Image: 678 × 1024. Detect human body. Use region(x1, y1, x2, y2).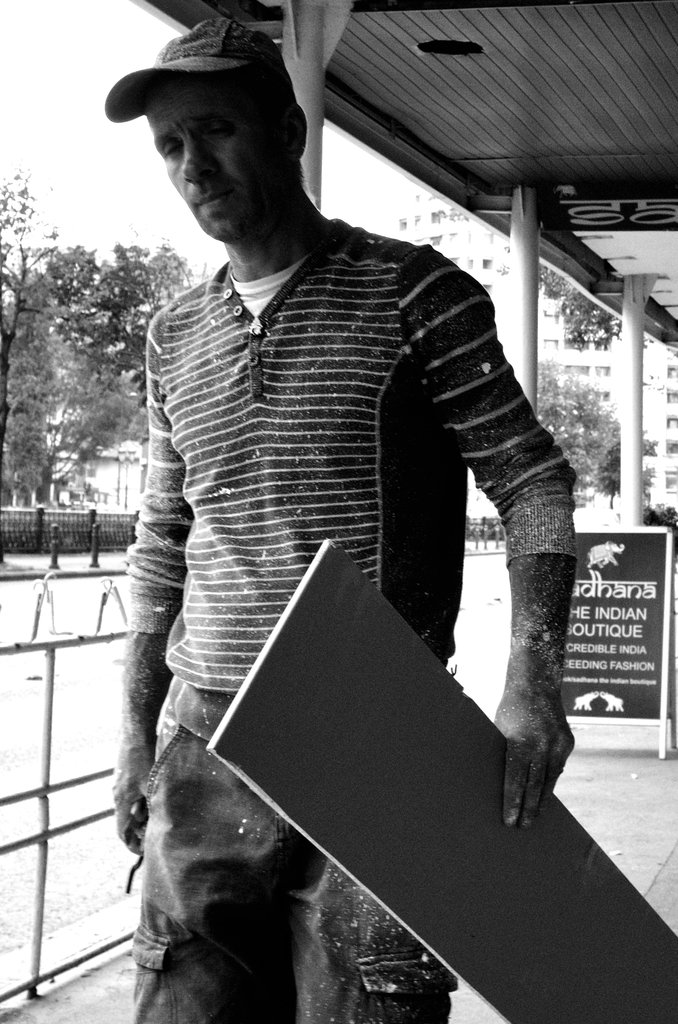
region(102, 24, 597, 974).
